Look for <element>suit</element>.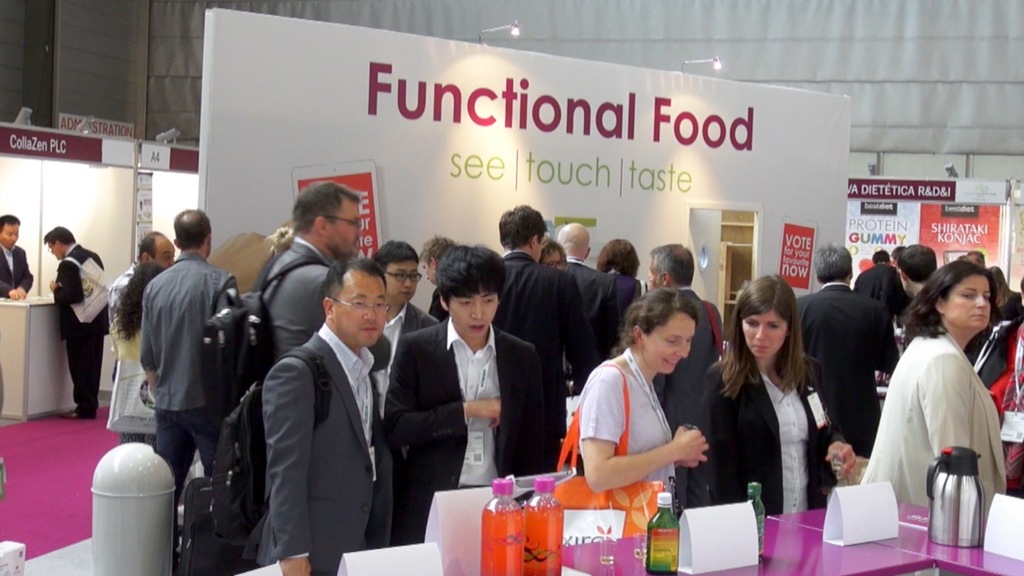
Found: (0, 240, 34, 298).
